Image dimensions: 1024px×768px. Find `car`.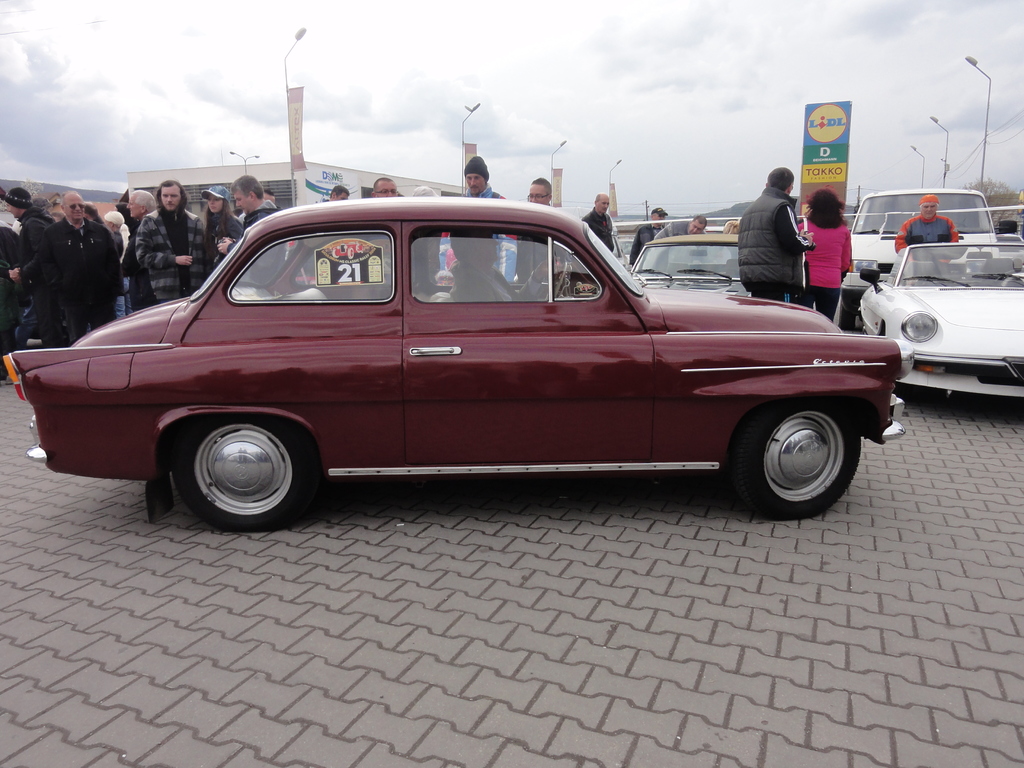
(x1=630, y1=234, x2=752, y2=298).
